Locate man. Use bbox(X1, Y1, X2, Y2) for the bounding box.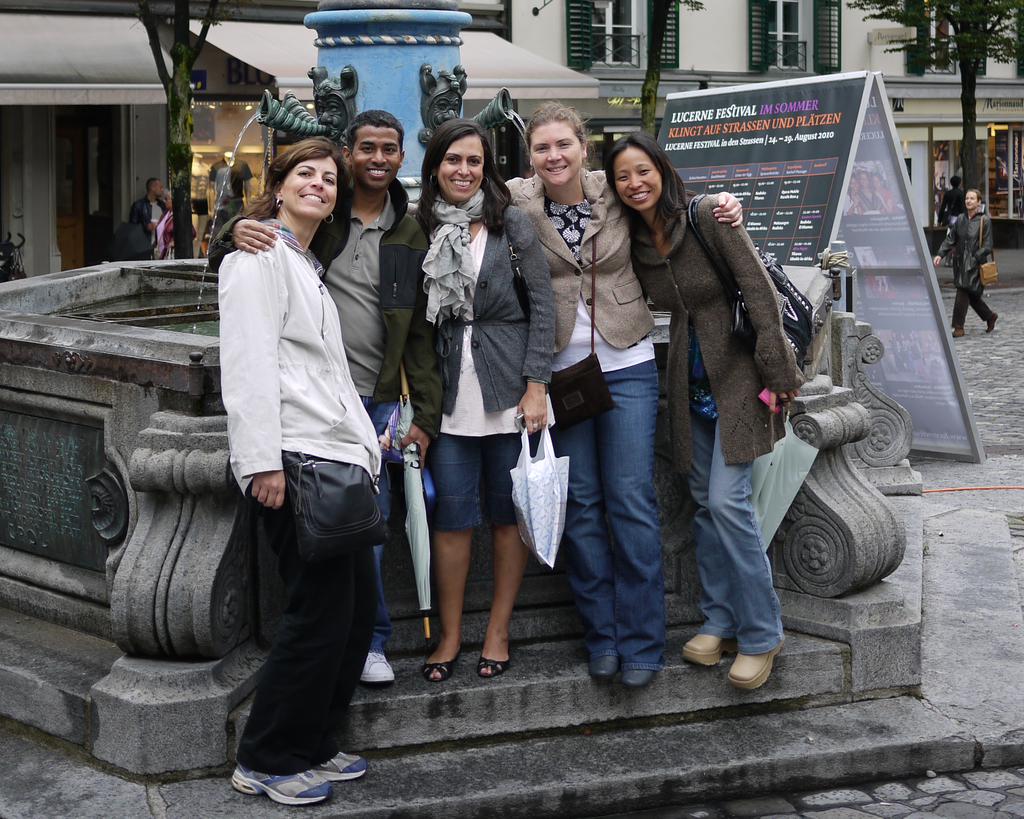
bbox(138, 171, 164, 249).
